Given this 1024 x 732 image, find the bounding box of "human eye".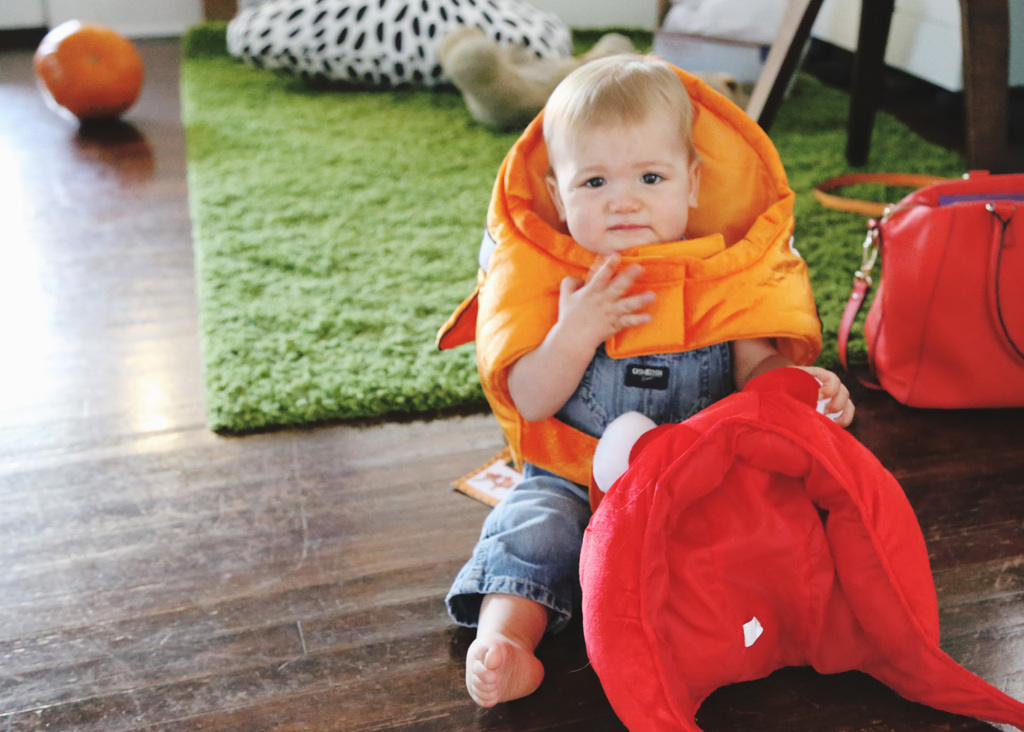
region(577, 174, 607, 190).
